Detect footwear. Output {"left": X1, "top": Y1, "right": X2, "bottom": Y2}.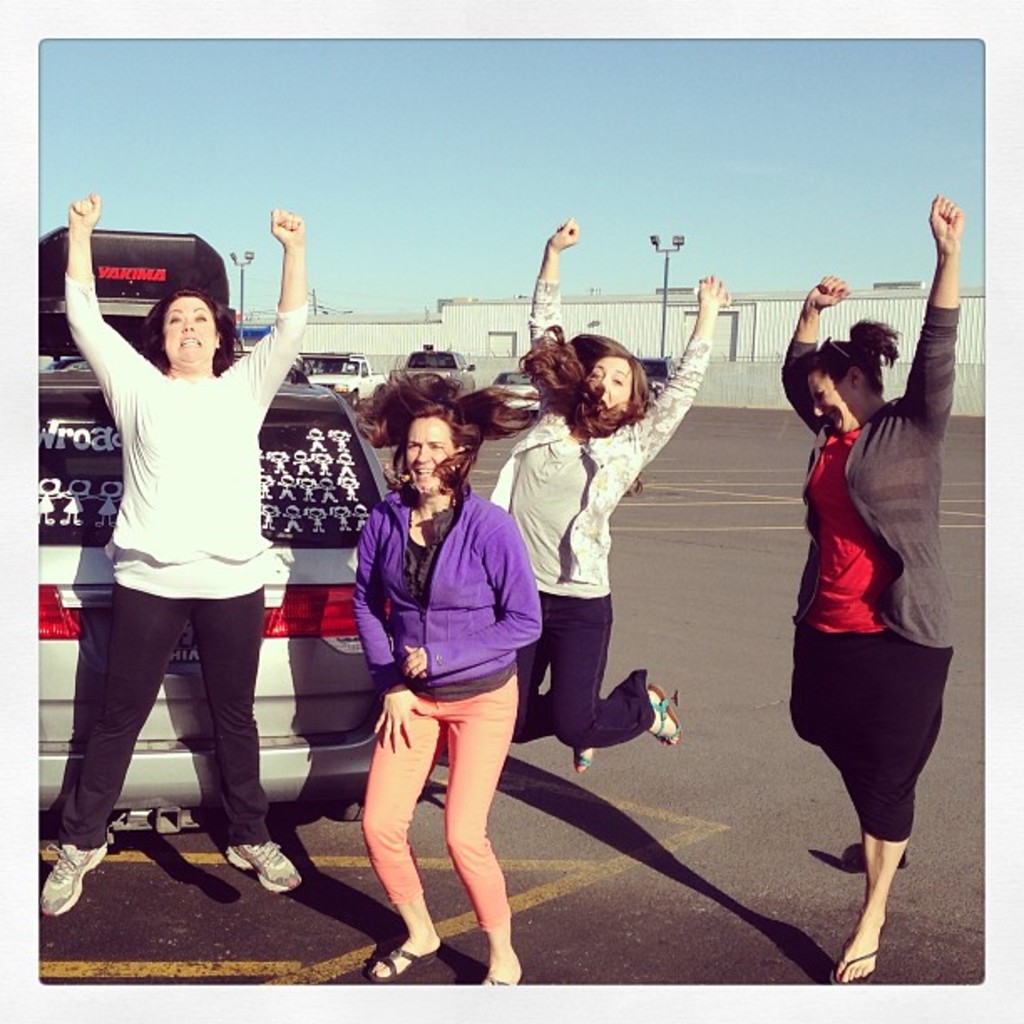
{"left": 480, "top": 969, "right": 525, "bottom": 999}.
